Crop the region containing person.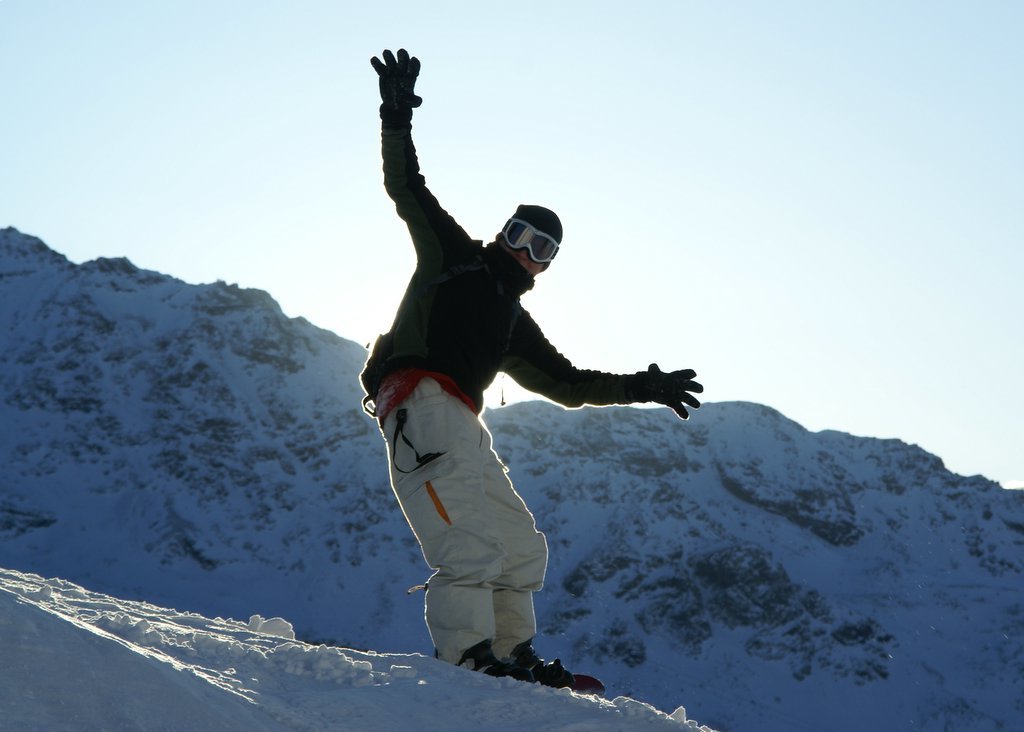
Crop region: 354:83:685:724.
